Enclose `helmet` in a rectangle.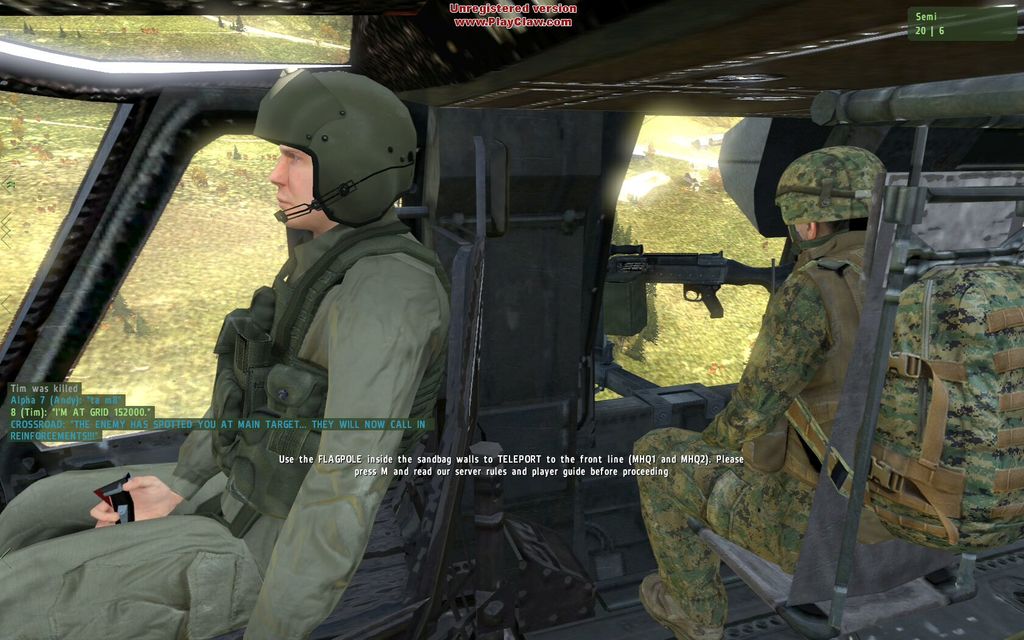
region(771, 145, 891, 265).
